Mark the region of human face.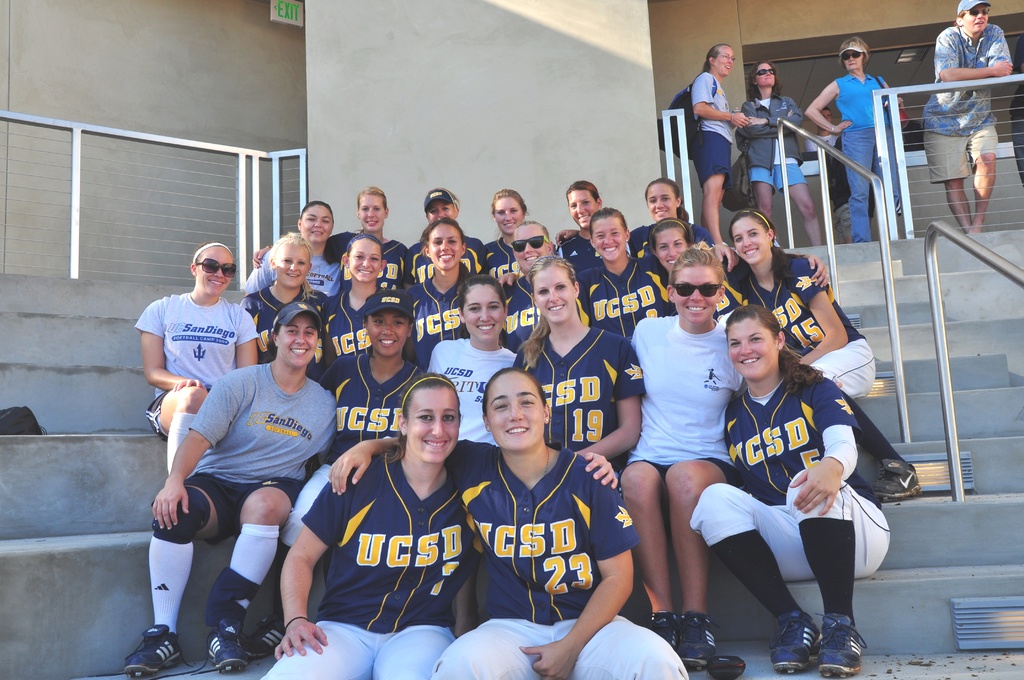
Region: 278/311/320/368.
